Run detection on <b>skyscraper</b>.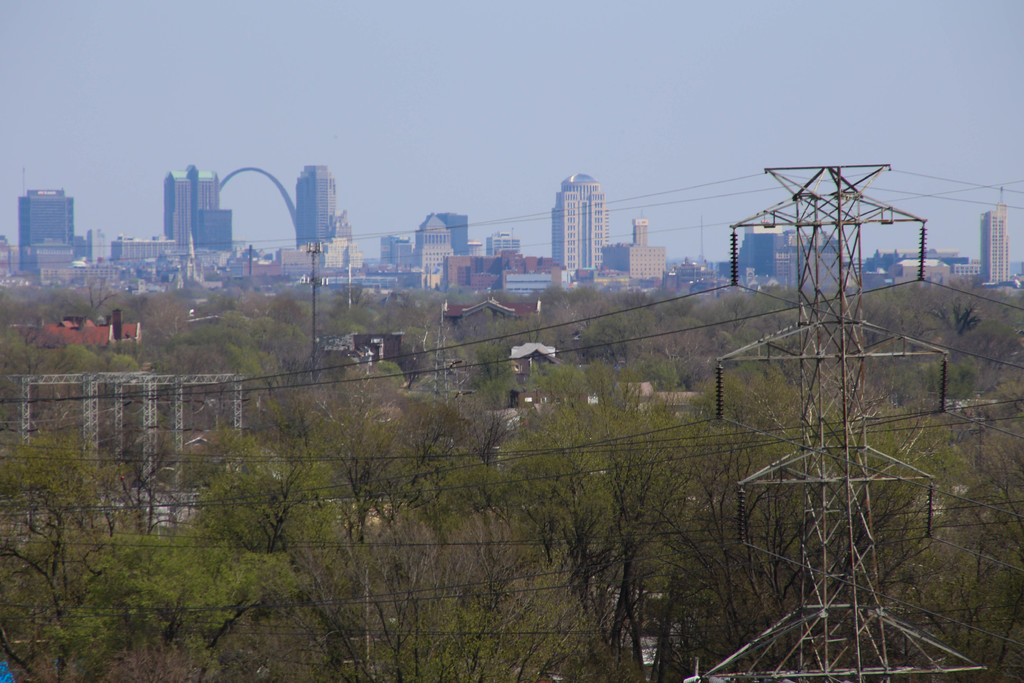
Result: pyautogui.locateOnScreen(158, 160, 234, 264).
